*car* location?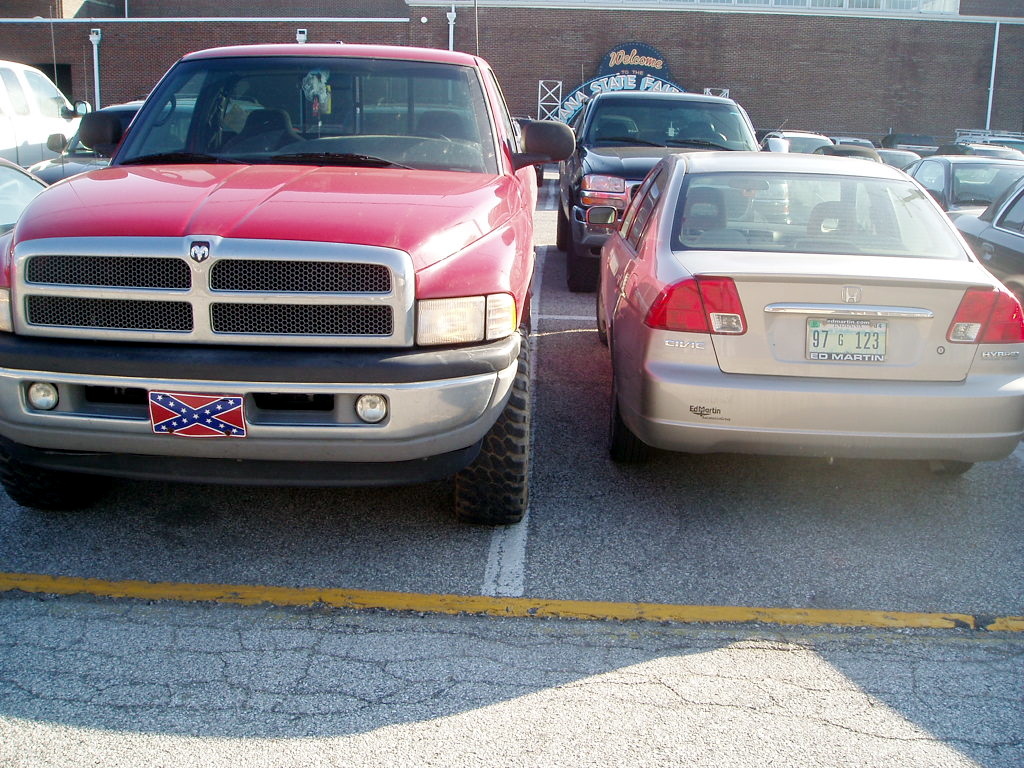
{"left": 0, "top": 57, "right": 92, "bottom": 177}
